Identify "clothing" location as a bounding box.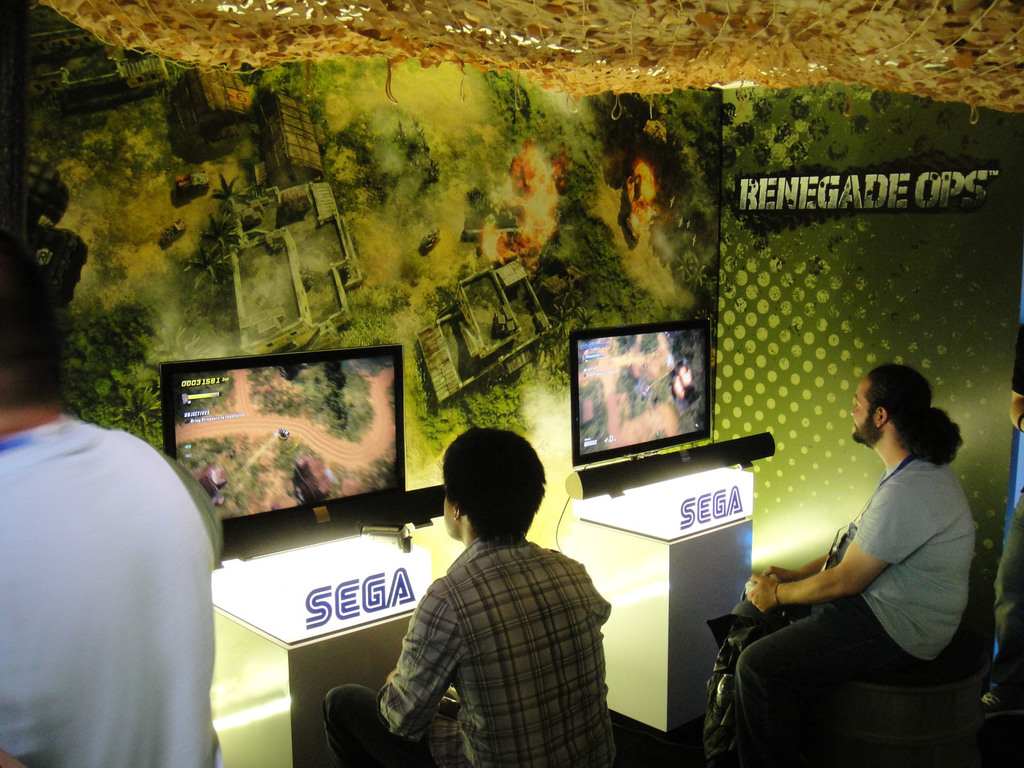
region(990, 497, 1023, 694).
